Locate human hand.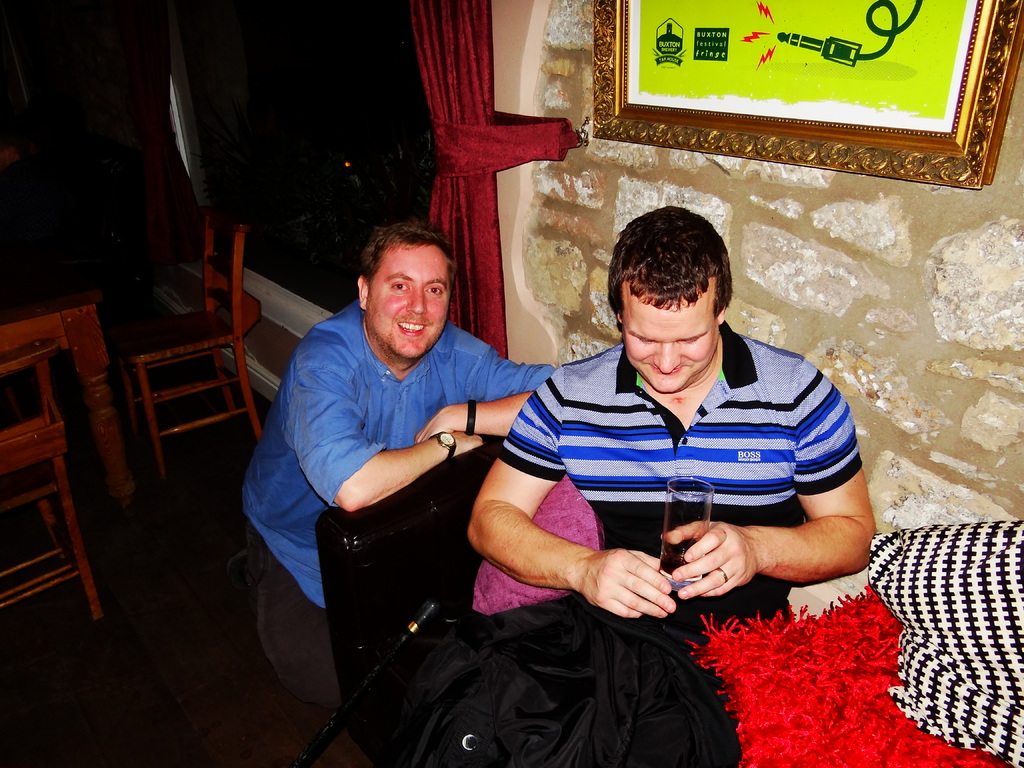
Bounding box: x1=449, y1=431, x2=484, y2=456.
